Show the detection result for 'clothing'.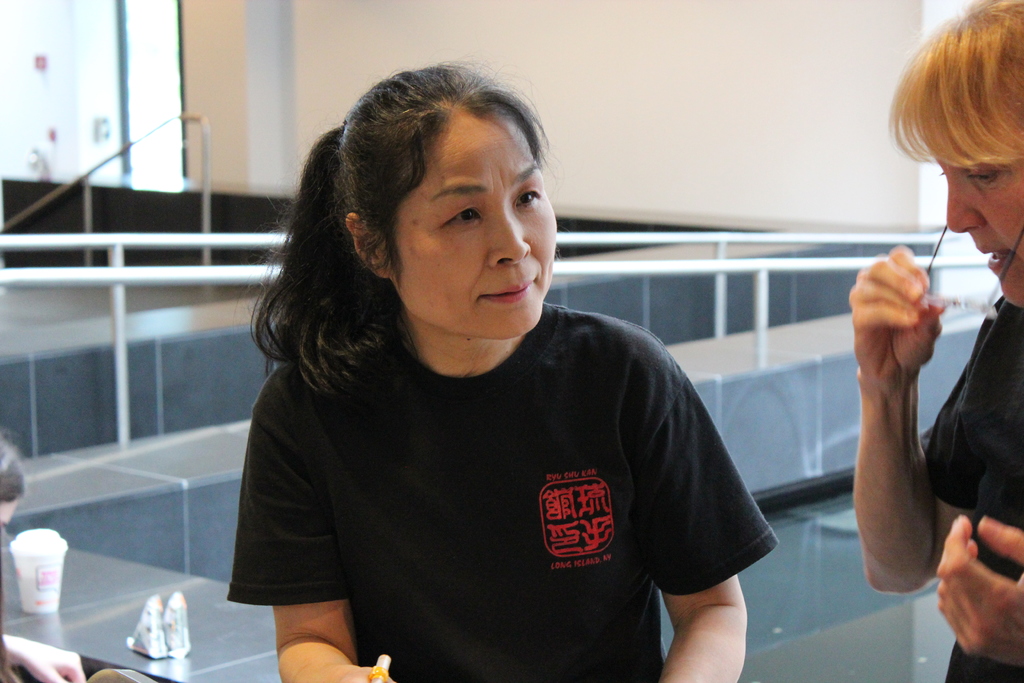
<bbox>229, 273, 776, 664</bbox>.
